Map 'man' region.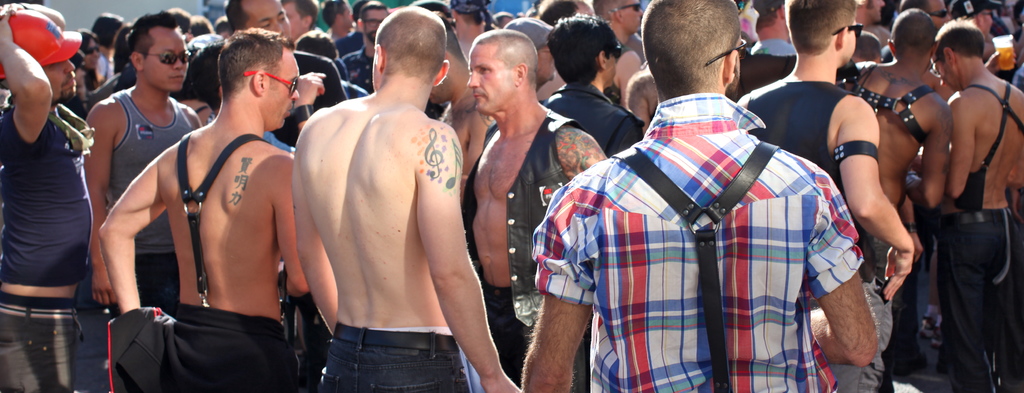
Mapped to {"left": 82, "top": 11, "right": 200, "bottom": 315}.
